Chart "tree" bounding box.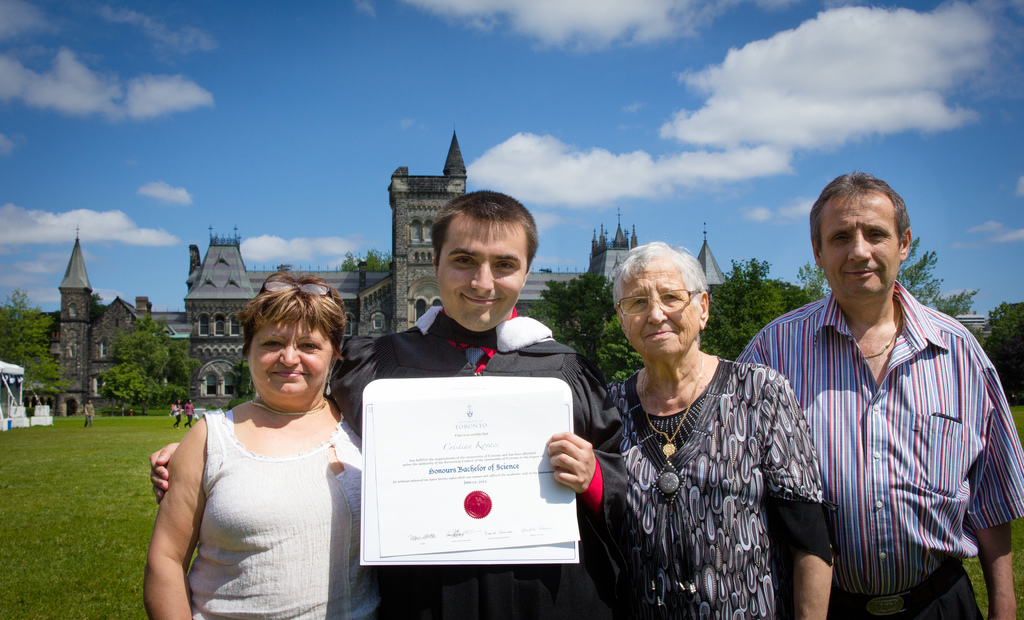
Charted: select_region(895, 228, 996, 347).
